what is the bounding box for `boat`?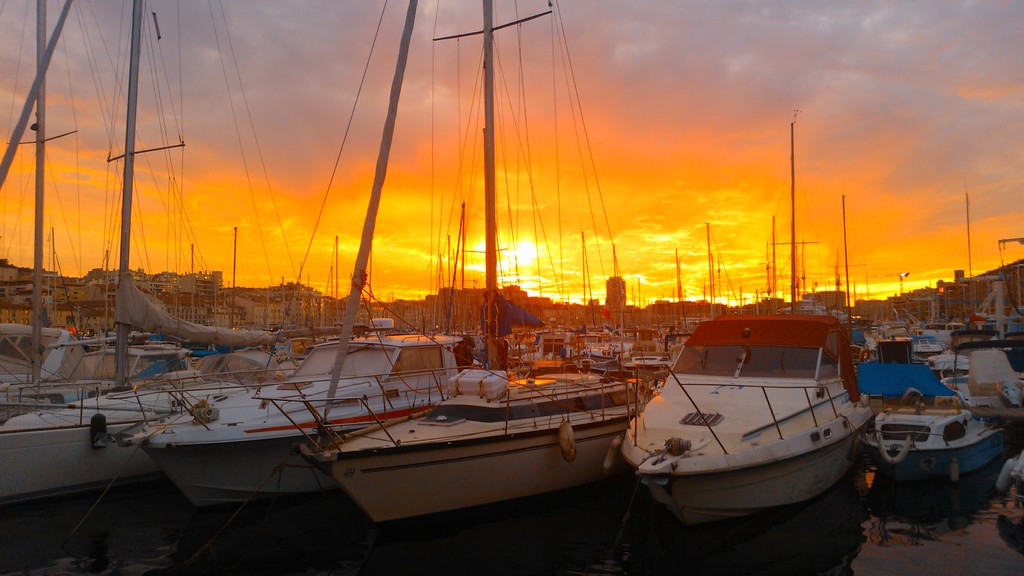
box=[605, 288, 888, 528].
